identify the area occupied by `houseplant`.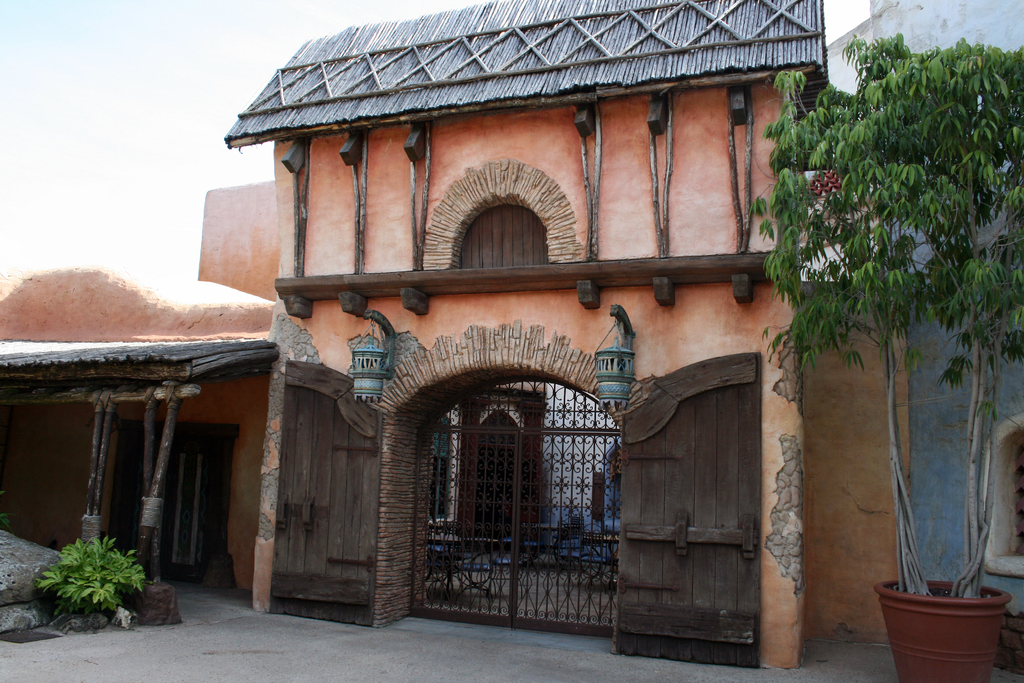
Area: locate(746, 32, 1023, 682).
